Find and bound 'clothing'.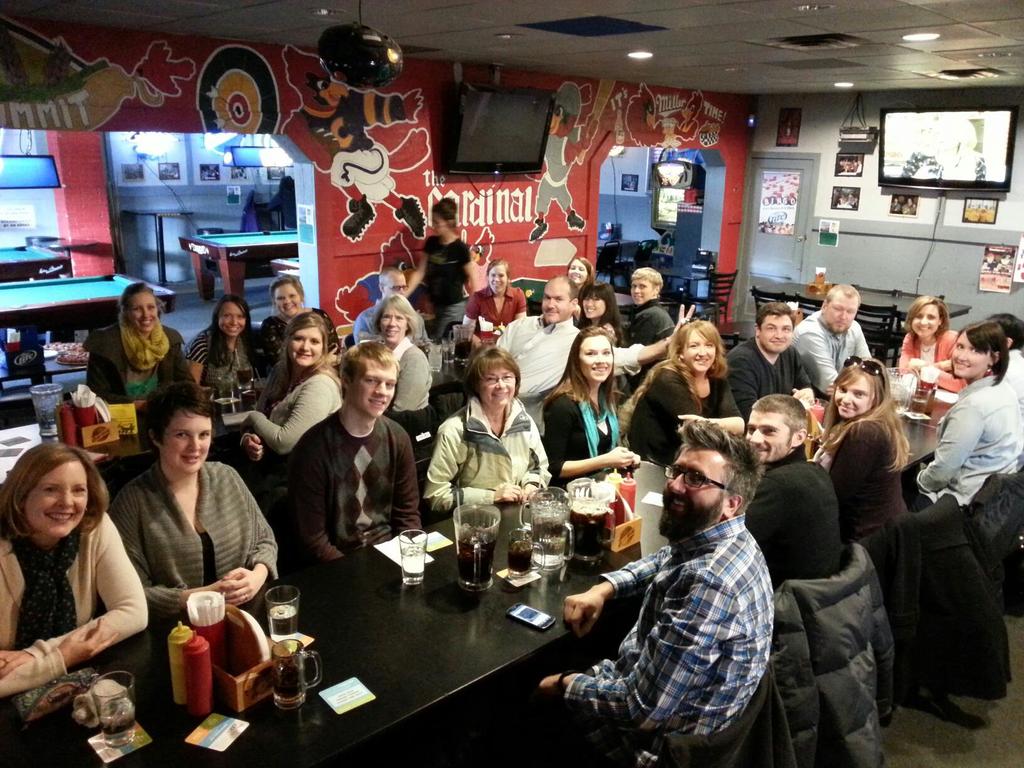
Bound: <bbox>604, 316, 616, 346</bbox>.
